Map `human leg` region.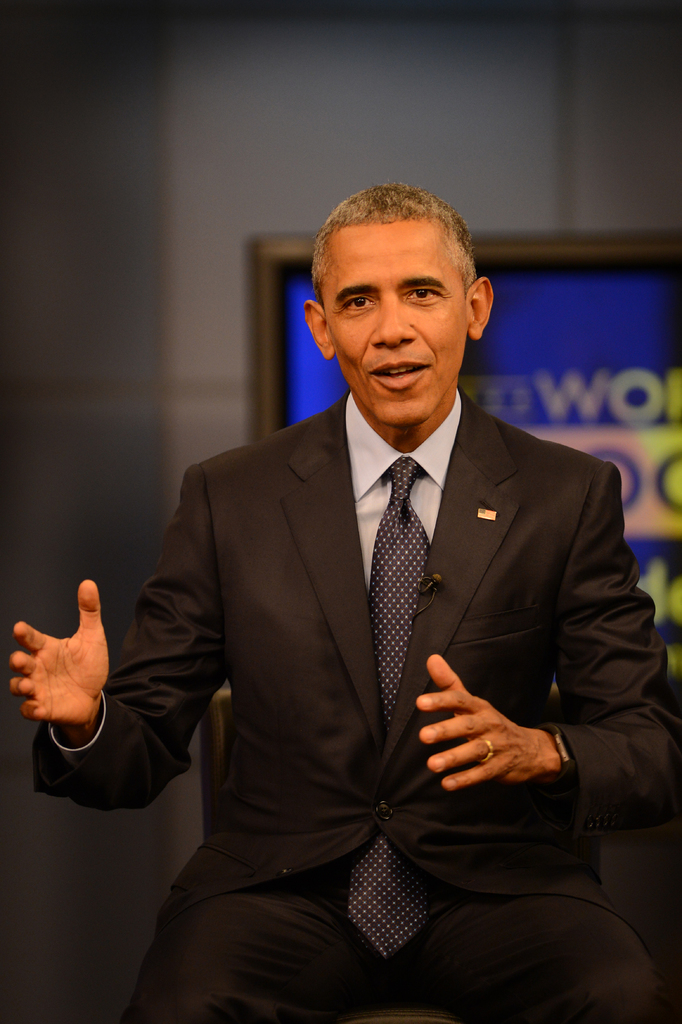
Mapped to x1=409 y1=863 x2=654 y2=1023.
